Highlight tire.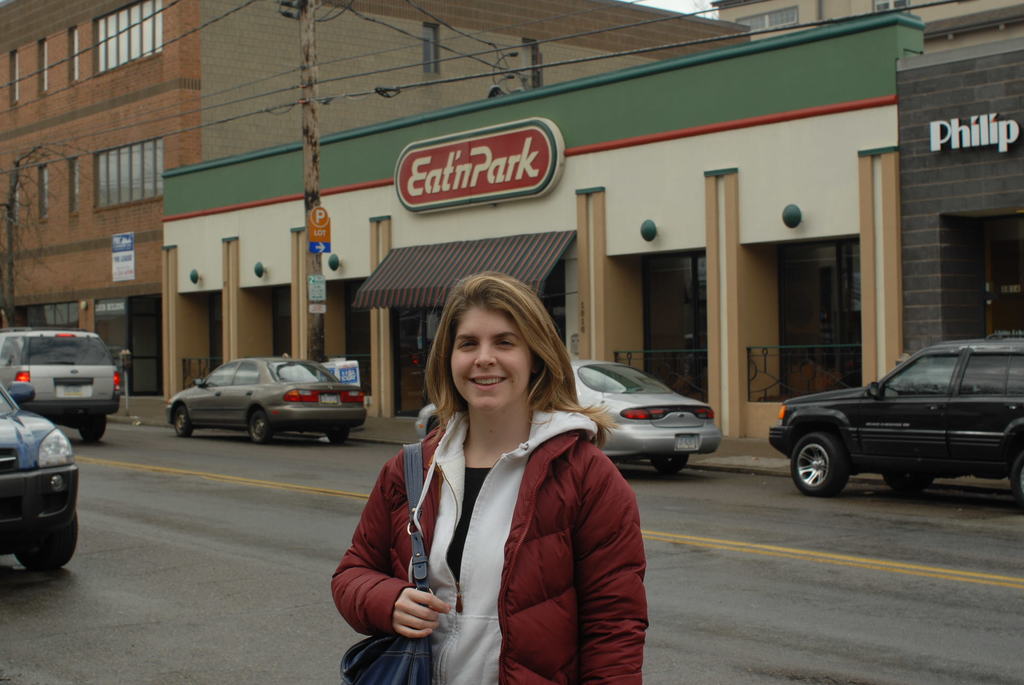
Highlighted region: (x1=788, y1=429, x2=852, y2=501).
